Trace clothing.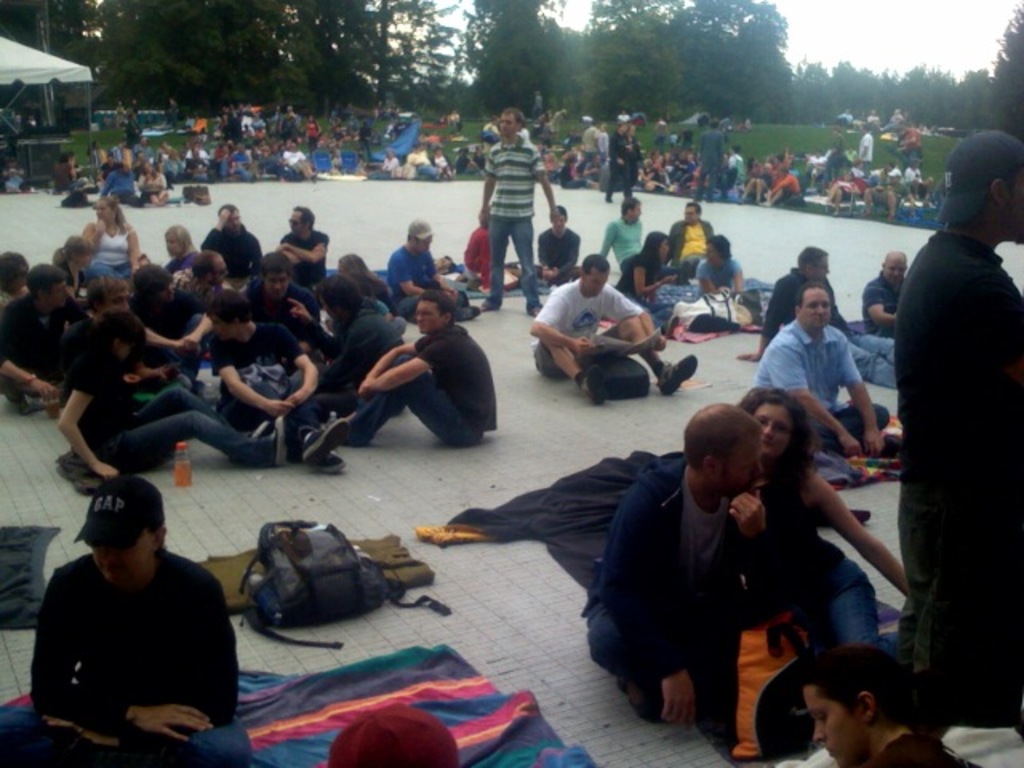
Traced to 530/278/645/355.
